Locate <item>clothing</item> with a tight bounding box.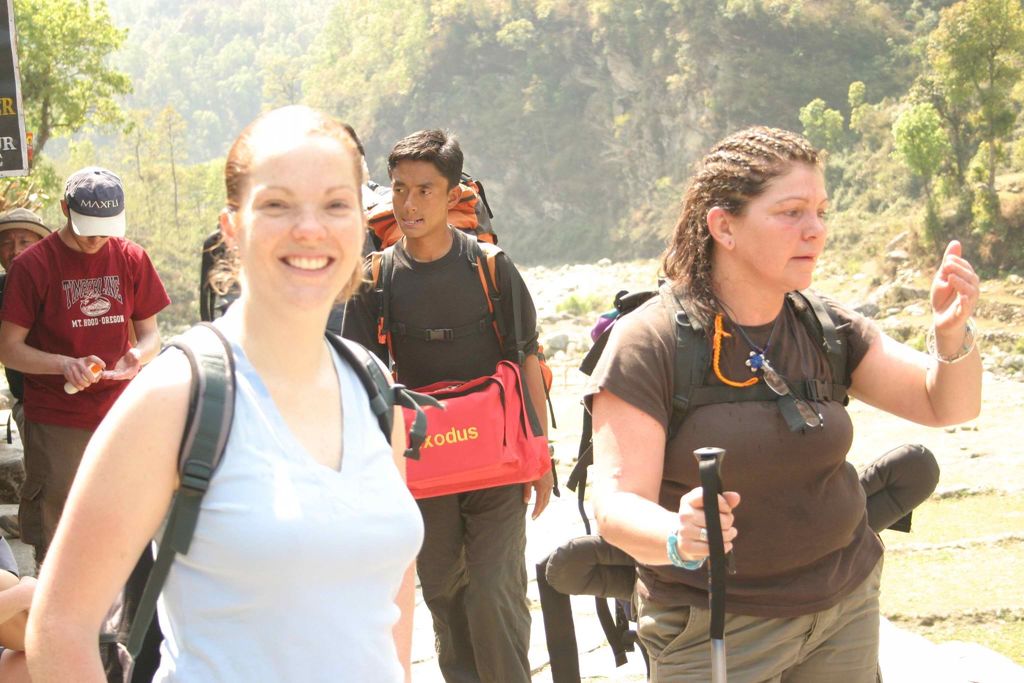
bbox=(605, 247, 934, 650).
